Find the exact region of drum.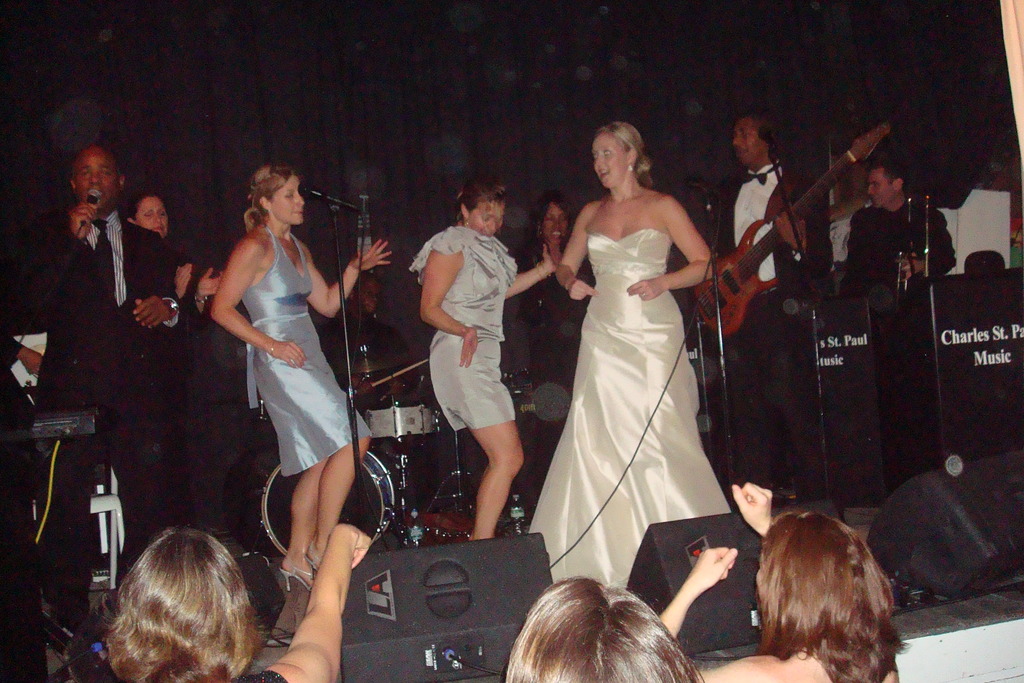
Exact region: left=360, top=398, right=450, bottom=459.
